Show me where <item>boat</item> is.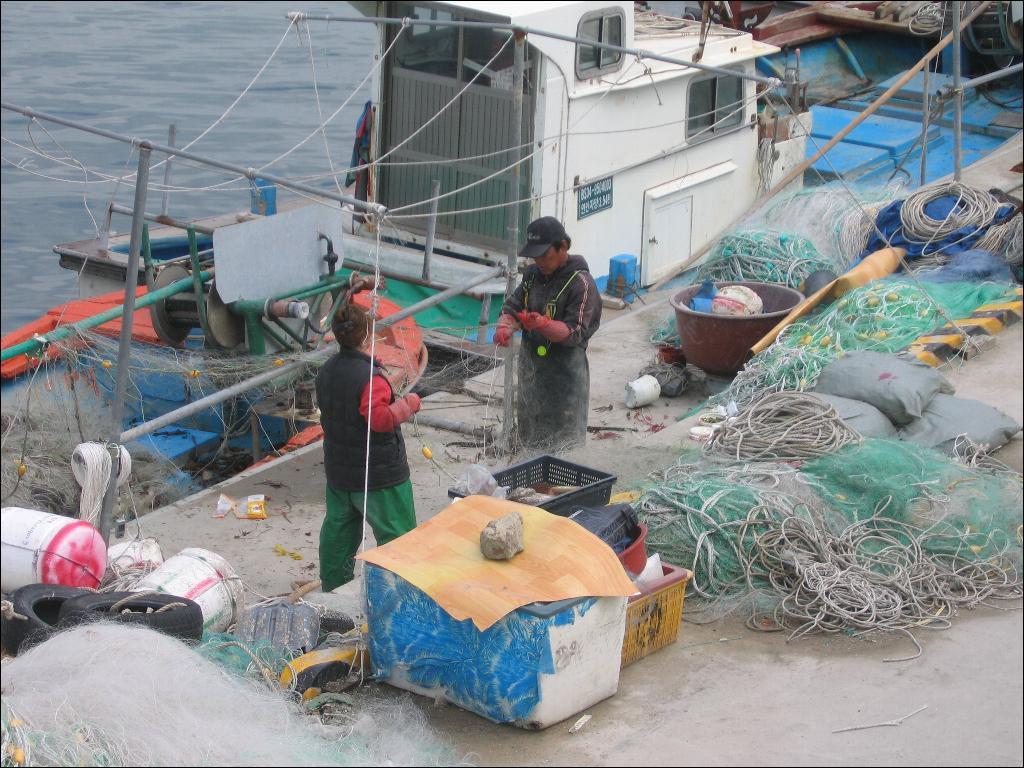
<item>boat</item> is at bbox(0, 0, 1023, 534).
